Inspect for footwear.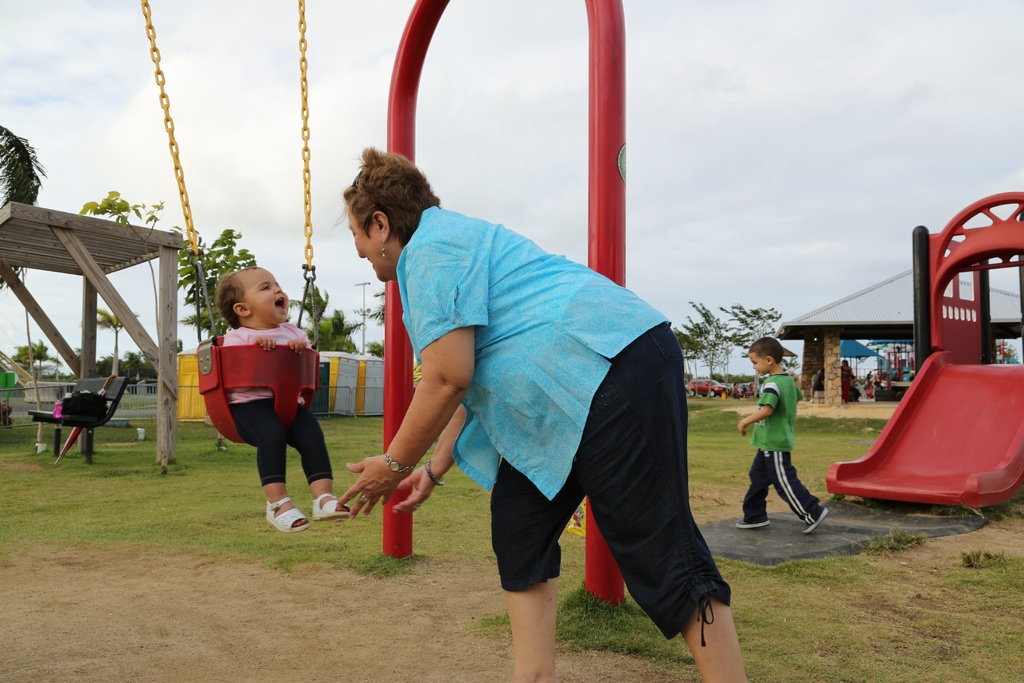
Inspection: bbox=[313, 493, 353, 520].
